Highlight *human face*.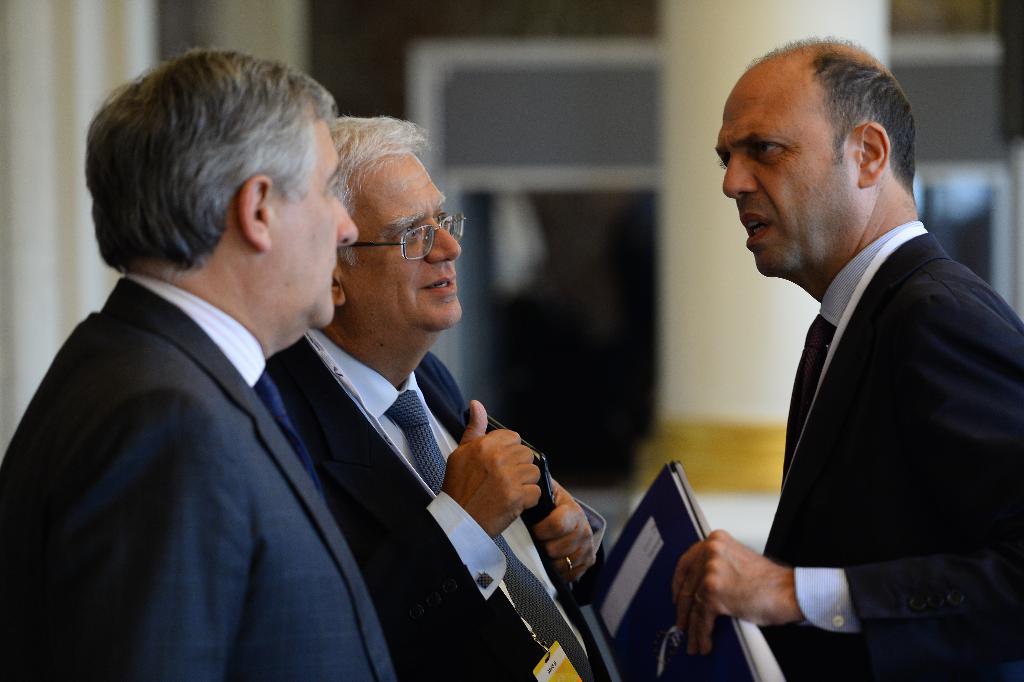
Highlighted region: [x1=716, y1=99, x2=858, y2=280].
